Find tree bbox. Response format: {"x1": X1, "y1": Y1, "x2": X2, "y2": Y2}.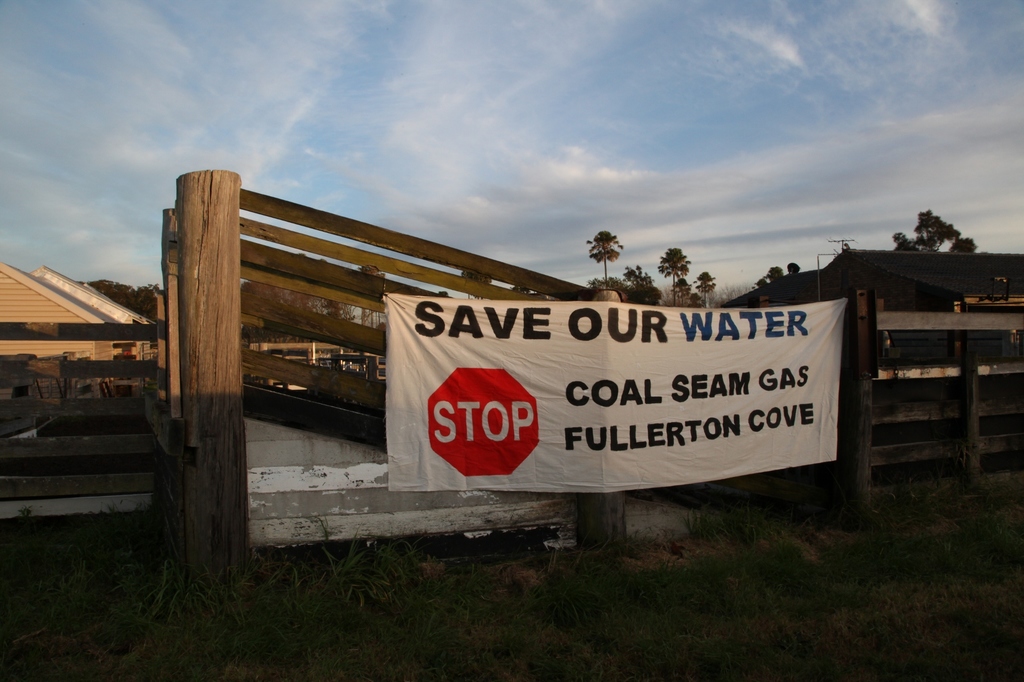
{"x1": 657, "y1": 248, "x2": 691, "y2": 308}.
